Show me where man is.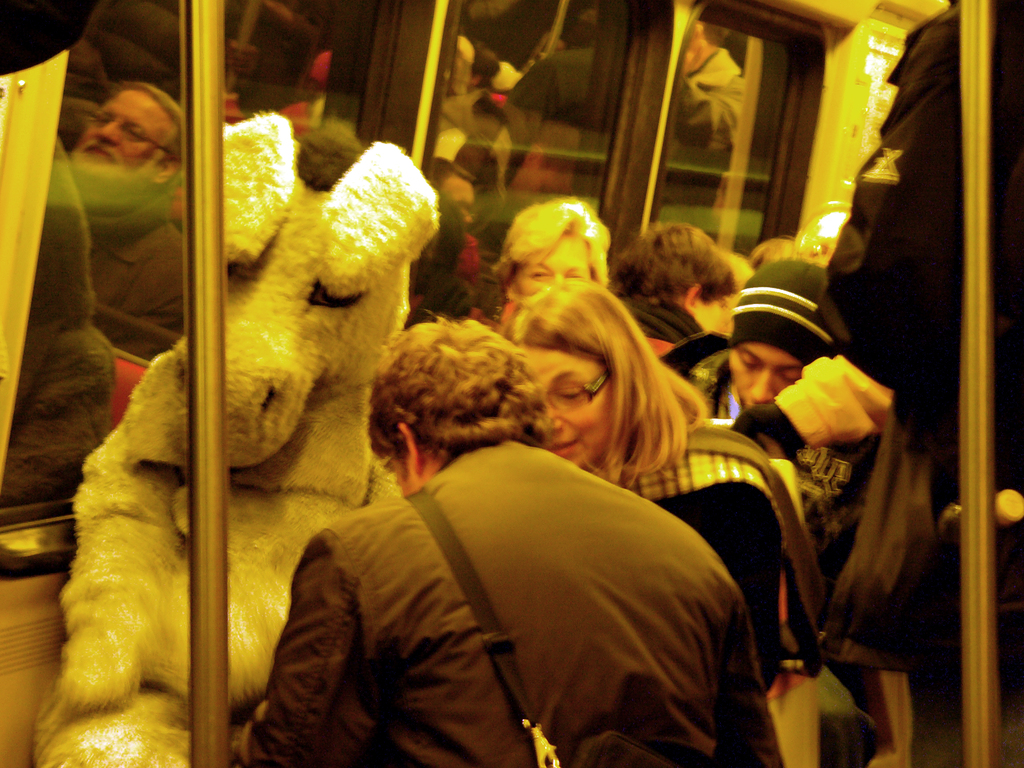
man is at region(269, 319, 792, 757).
